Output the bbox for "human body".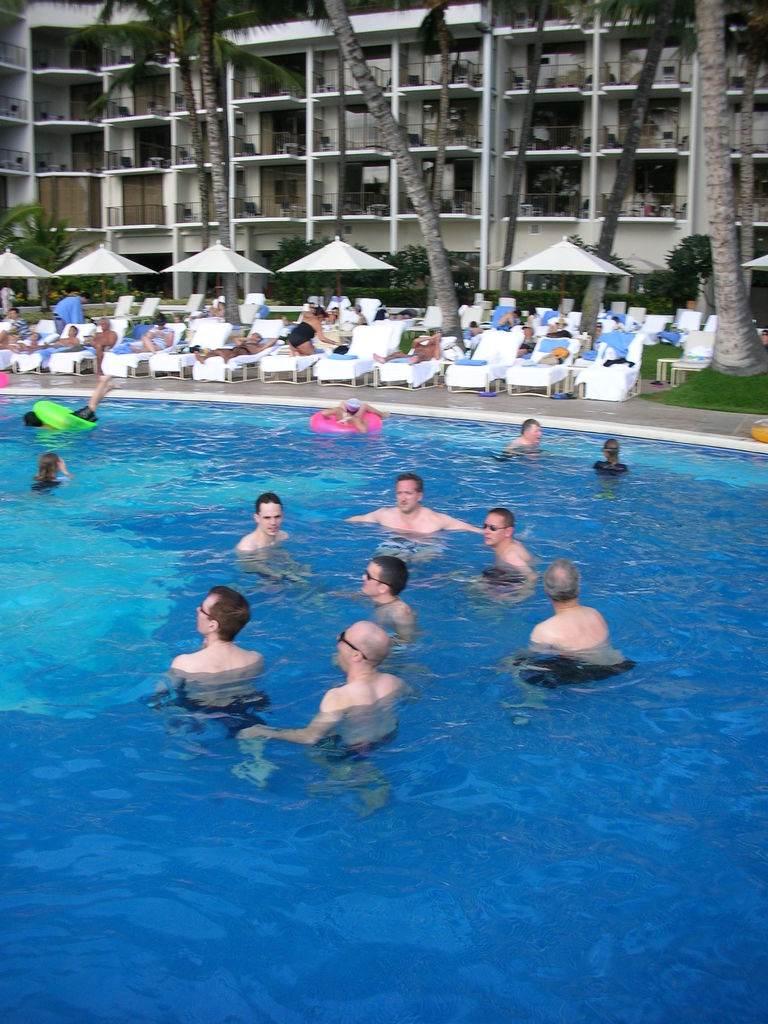
l=514, t=416, r=547, b=456.
